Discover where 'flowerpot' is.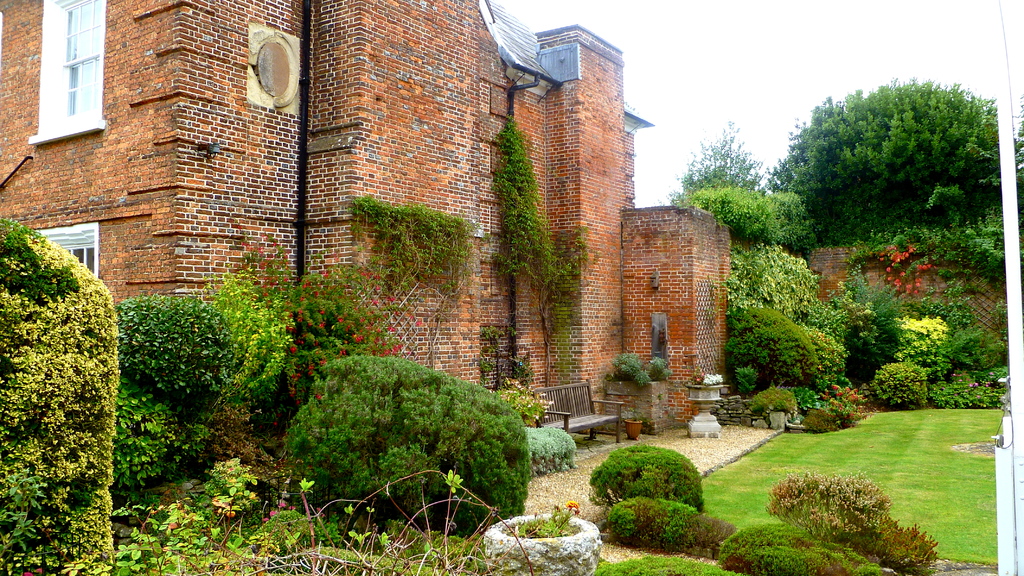
Discovered at [686, 385, 724, 400].
